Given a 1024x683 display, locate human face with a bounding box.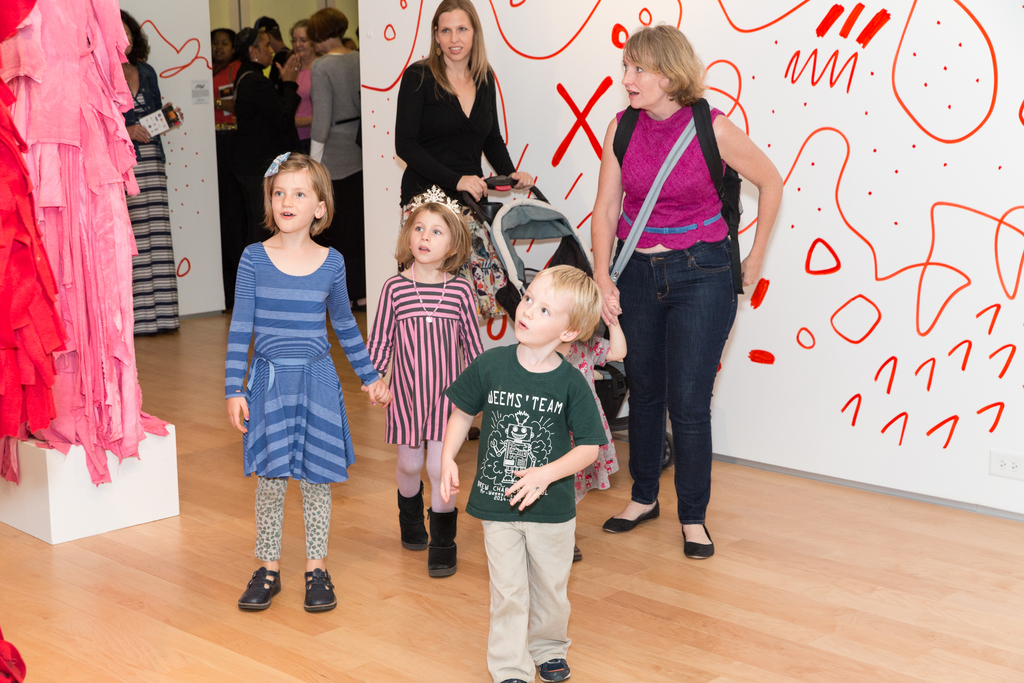
Located: [left=211, top=31, right=233, bottom=61].
